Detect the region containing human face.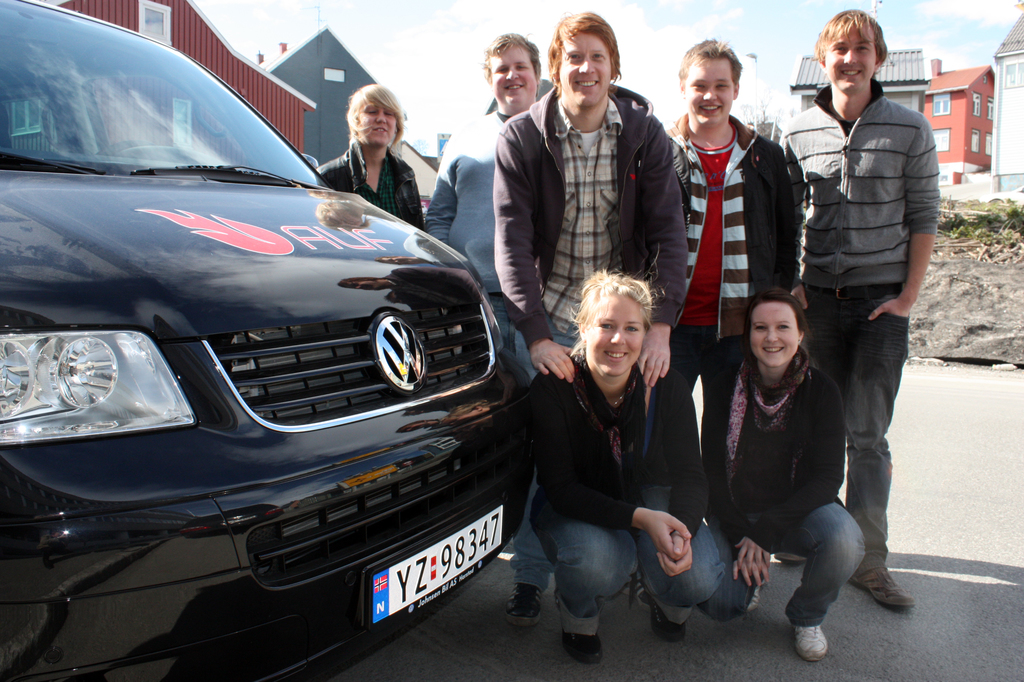
{"left": 751, "top": 304, "right": 797, "bottom": 368}.
